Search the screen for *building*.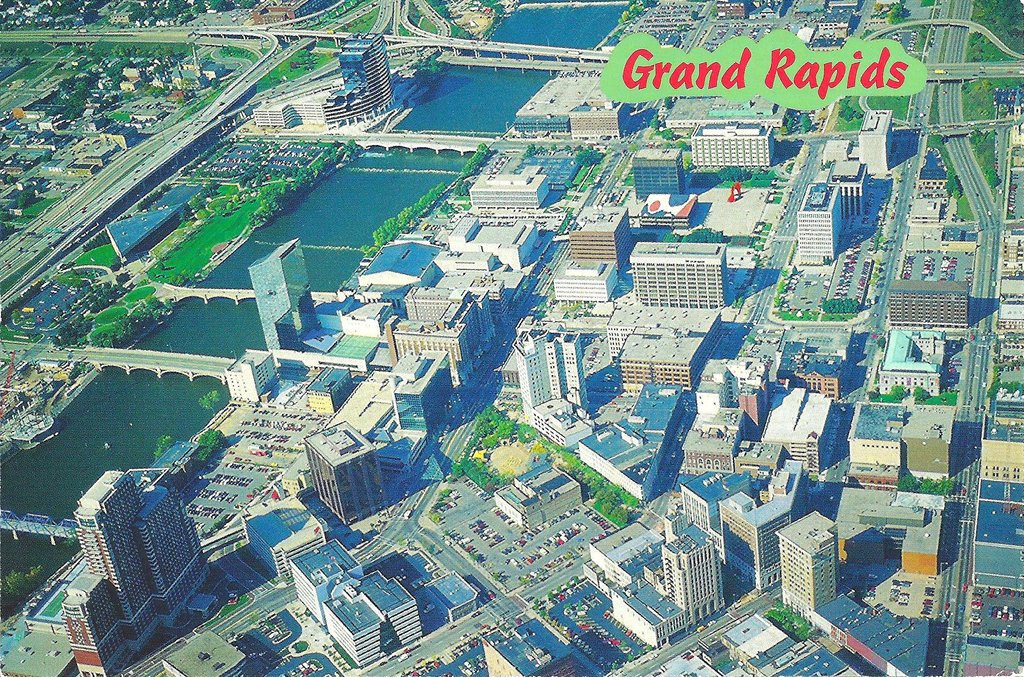
Found at rect(302, 423, 388, 525).
